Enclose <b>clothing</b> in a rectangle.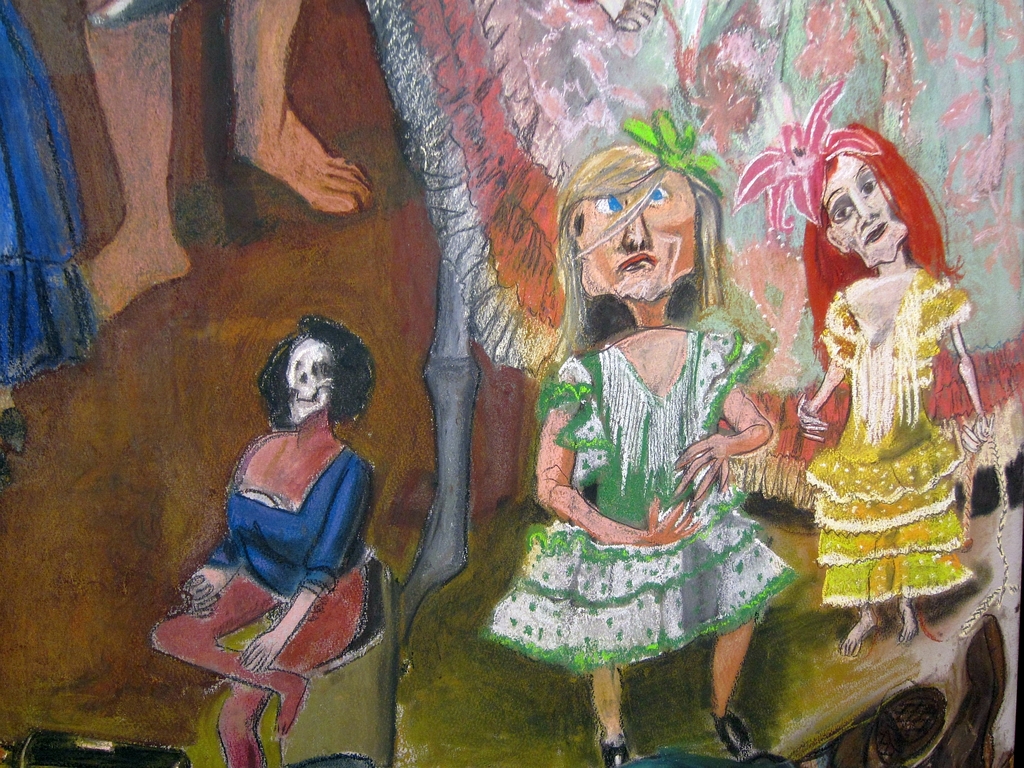
pyautogui.locateOnScreen(798, 265, 975, 609).
